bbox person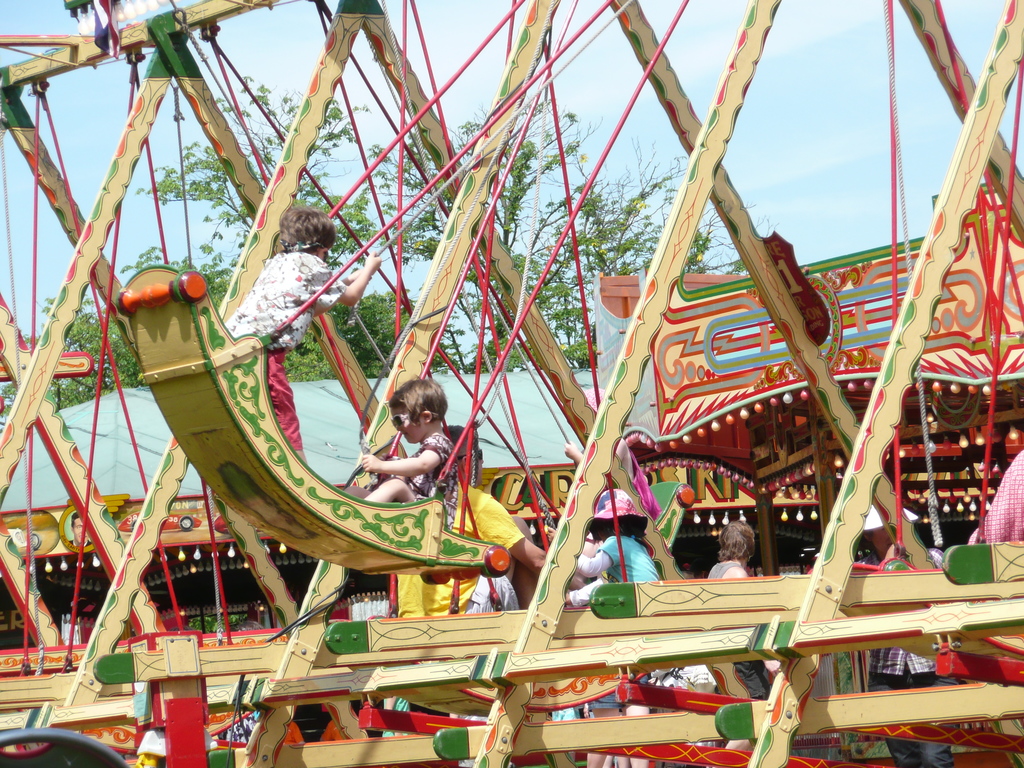
left=860, top=508, right=949, bottom=767
